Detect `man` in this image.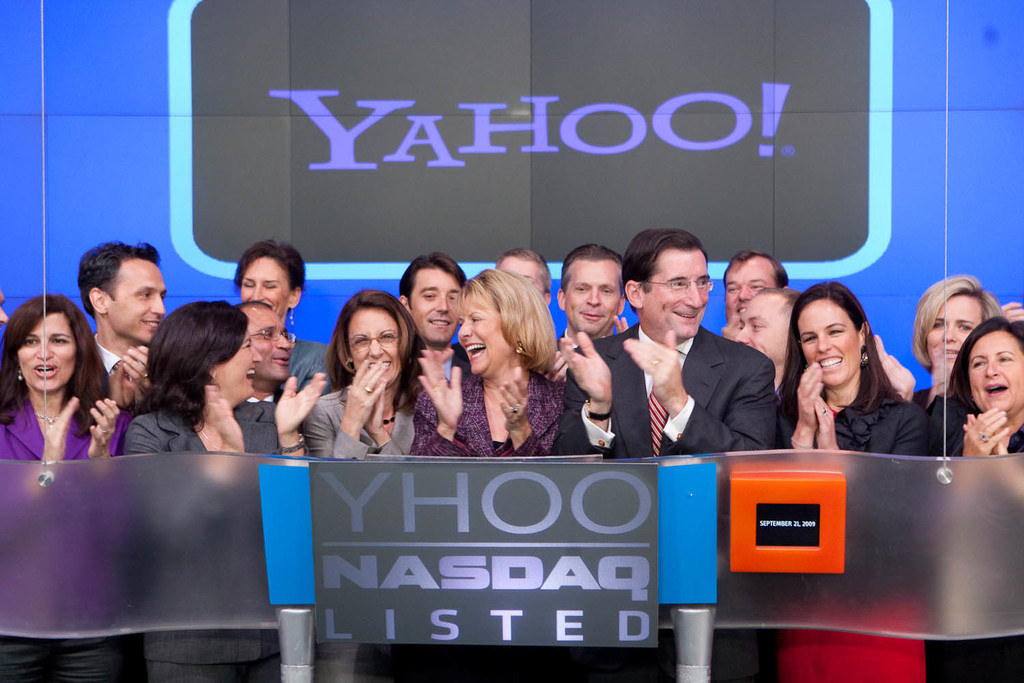
Detection: box=[75, 241, 171, 379].
